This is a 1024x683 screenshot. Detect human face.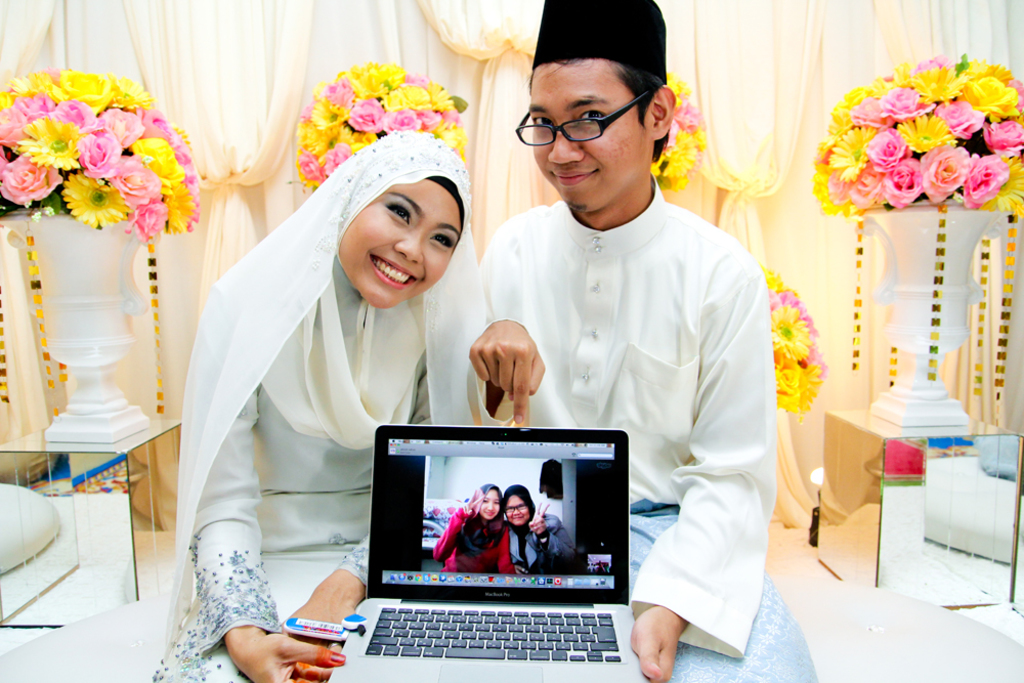
<box>504,492,530,527</box>.
